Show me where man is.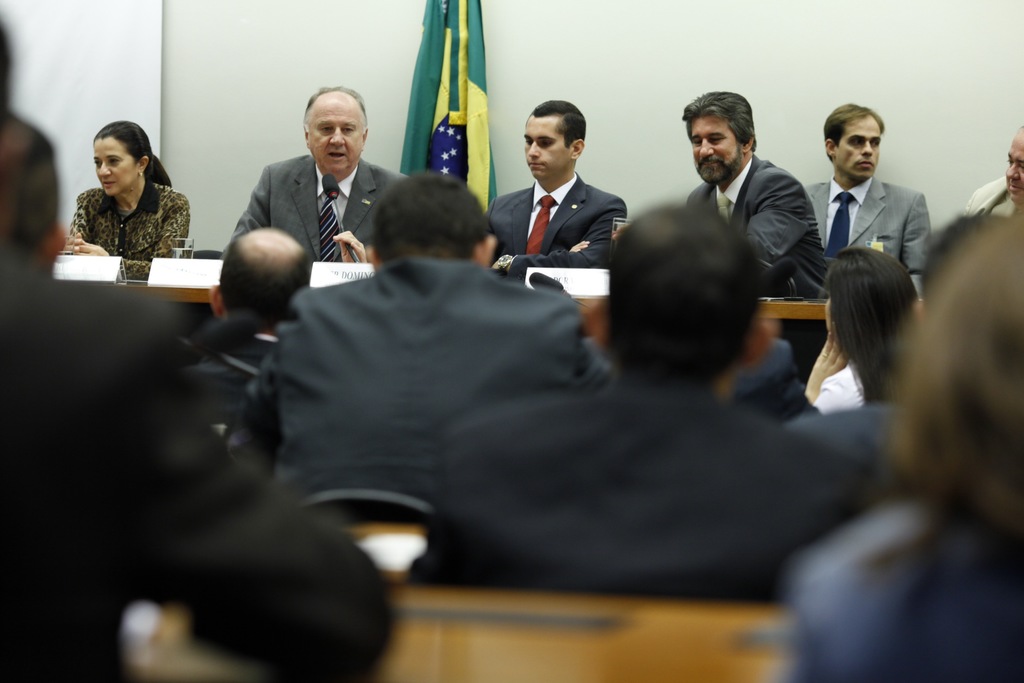
man is at box=[687, 91, 838, 295].
